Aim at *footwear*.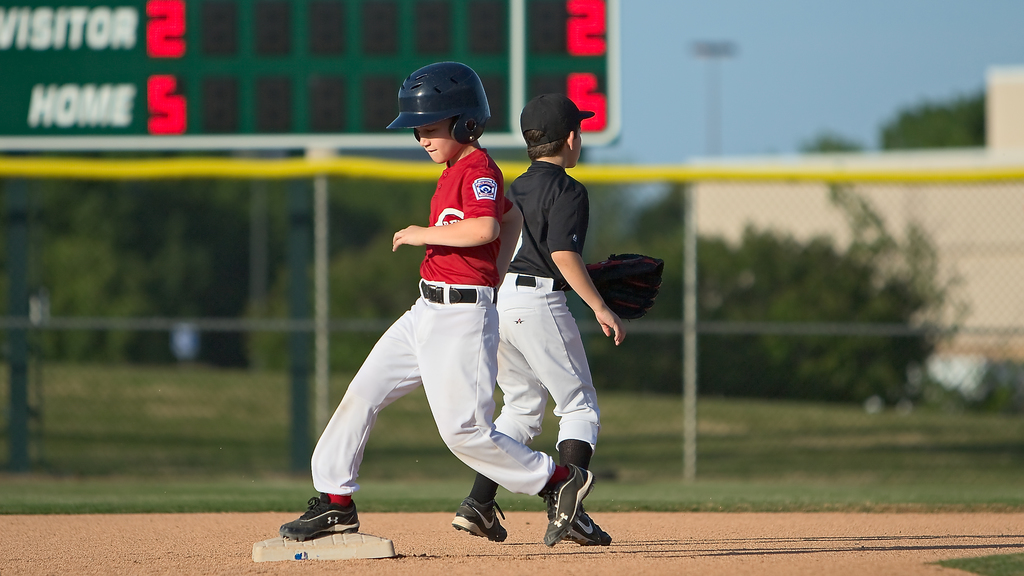
Aimed at l=446, t=490, r=506, b=541.
